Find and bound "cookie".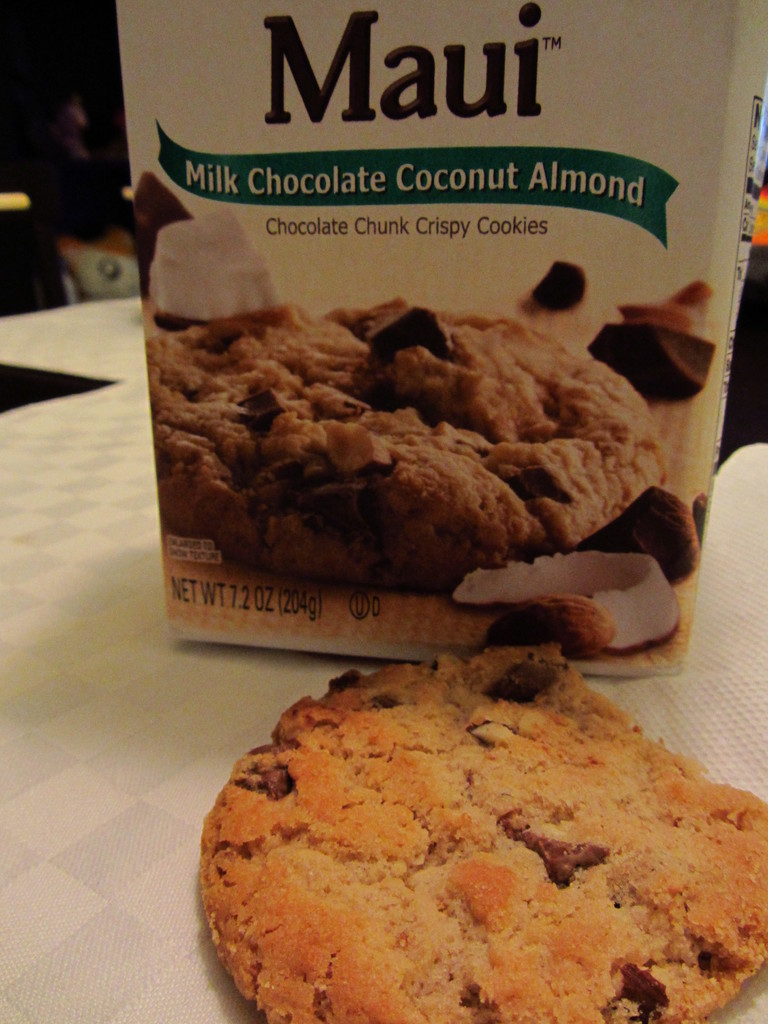
Bound: <region>145, 295, 668, 591</region>.
